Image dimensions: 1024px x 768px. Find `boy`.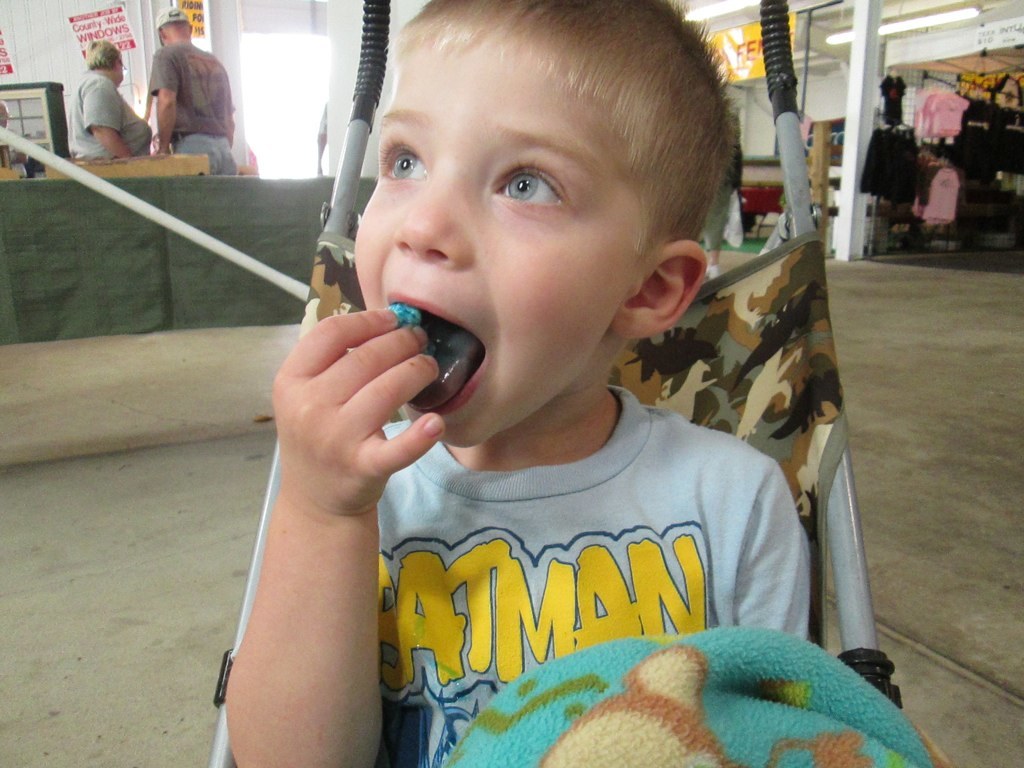
bbox=(278, 13, 811, 740).
